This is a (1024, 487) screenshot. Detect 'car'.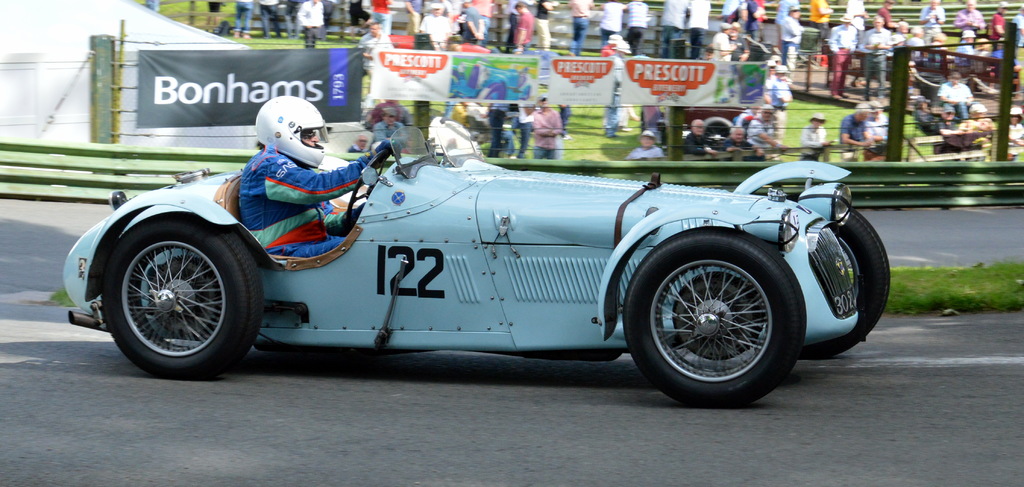
l=61, t=118, r=892, b=403.
